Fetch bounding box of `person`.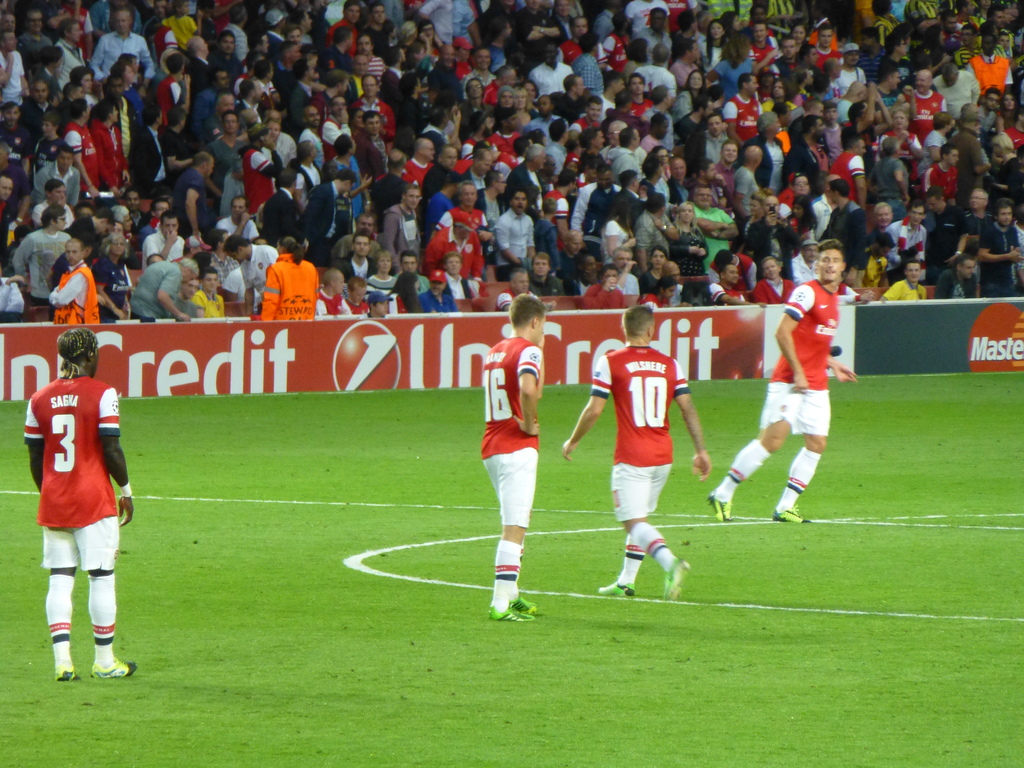
Bbox: x1=22 y1=331 x2=134 y2=680.
